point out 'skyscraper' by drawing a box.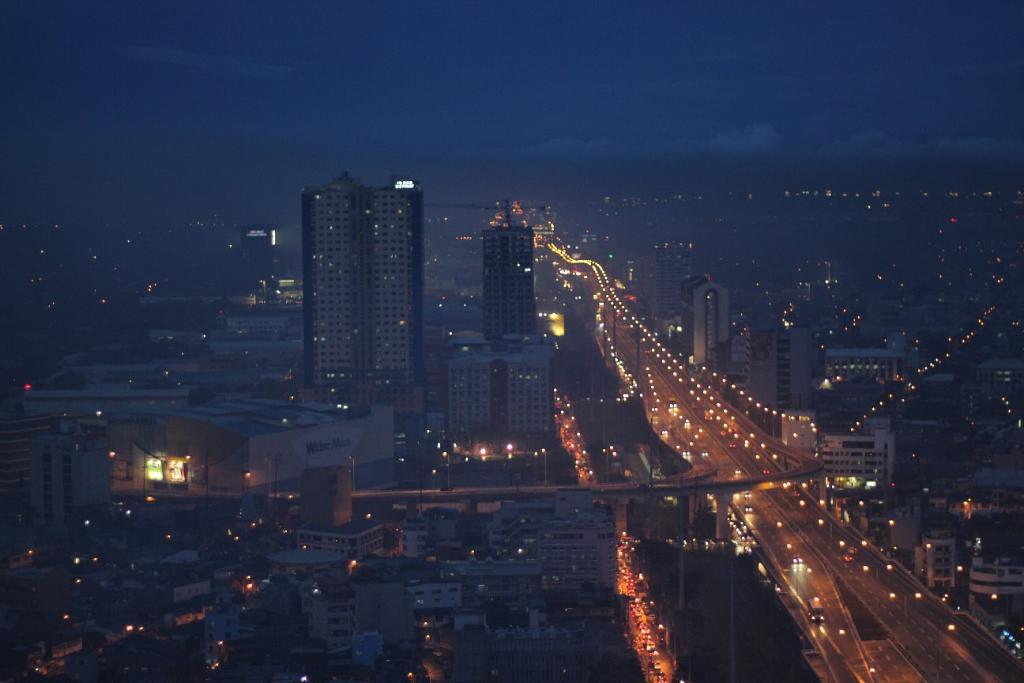
(x1=478, y1=223, x2=559, y2=339).
